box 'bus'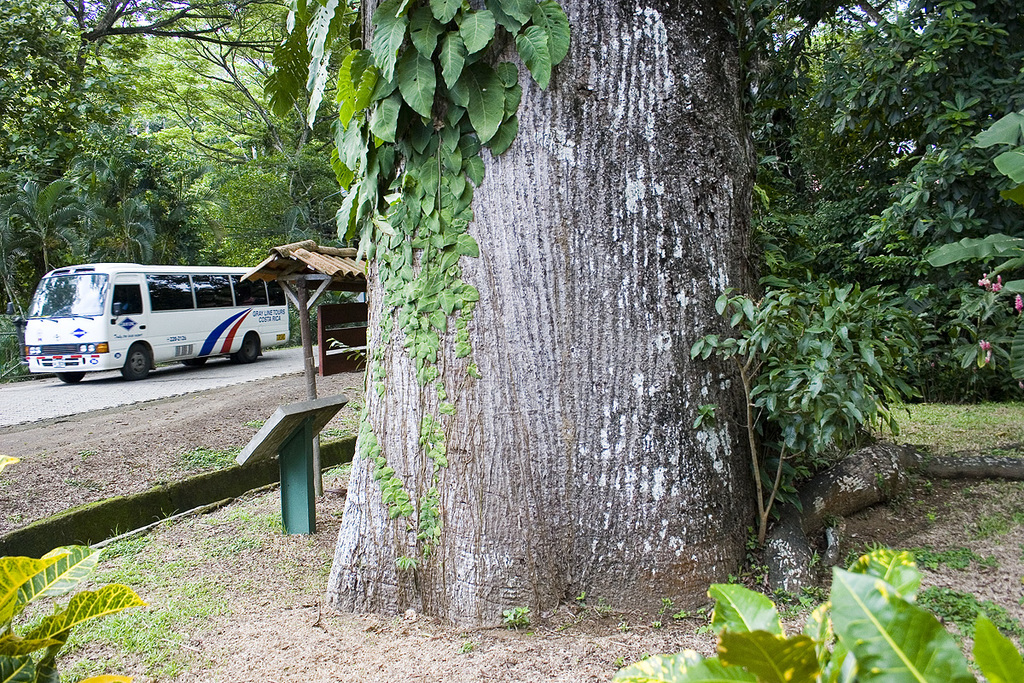
l=26, t=259, r=292, b=388
